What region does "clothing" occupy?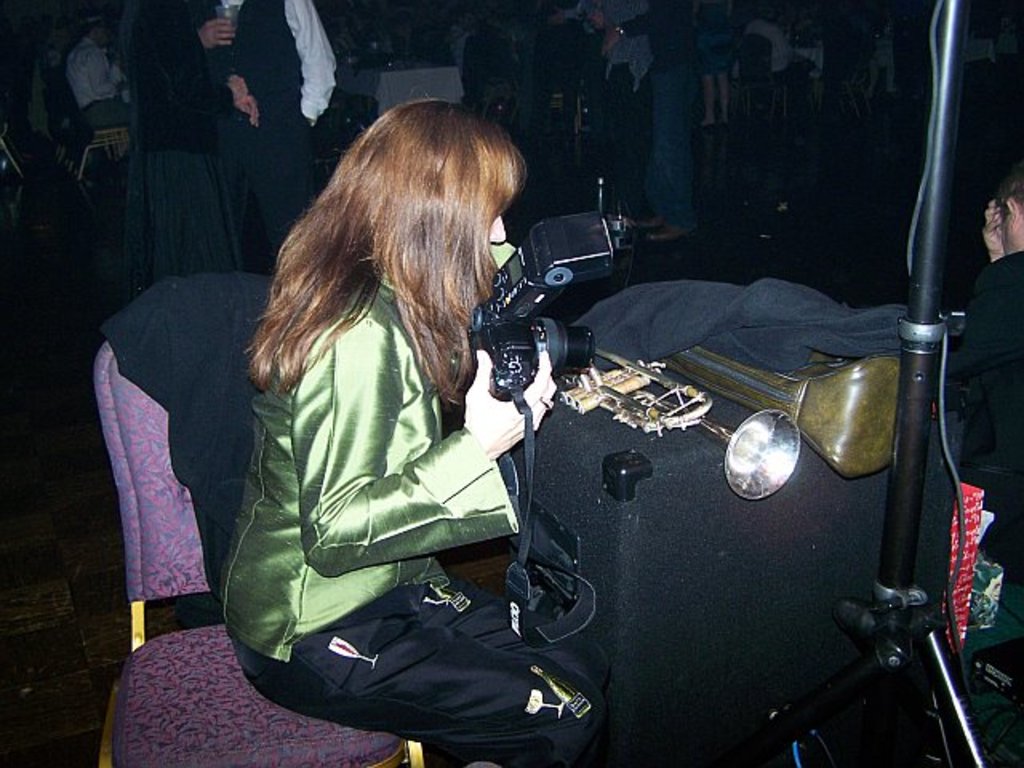
bbox(594, 0, 645, 202).
